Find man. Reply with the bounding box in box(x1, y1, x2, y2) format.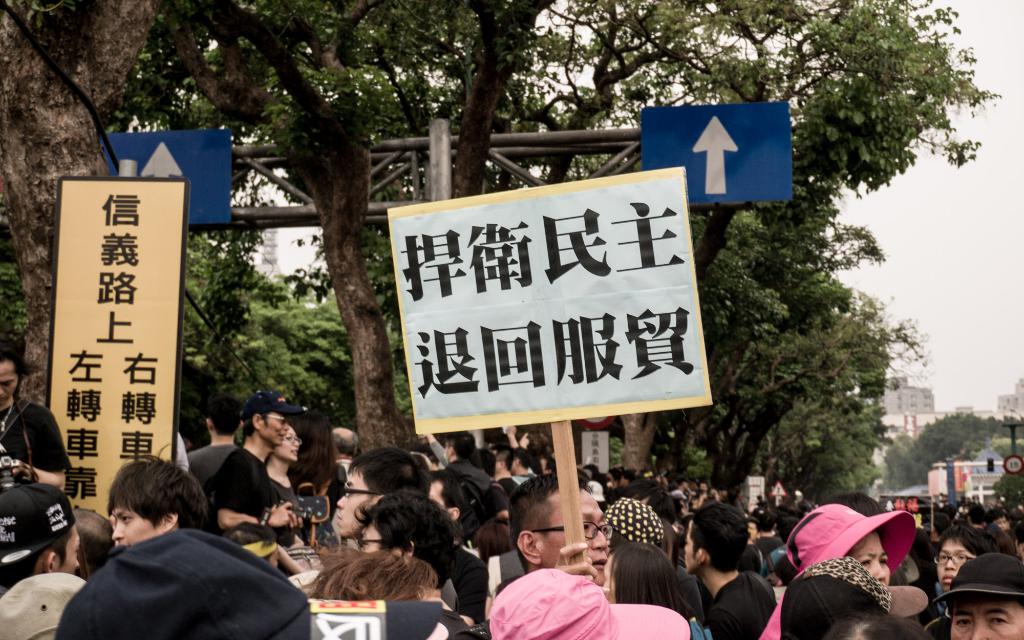
box(186, 394, 239, 483).
